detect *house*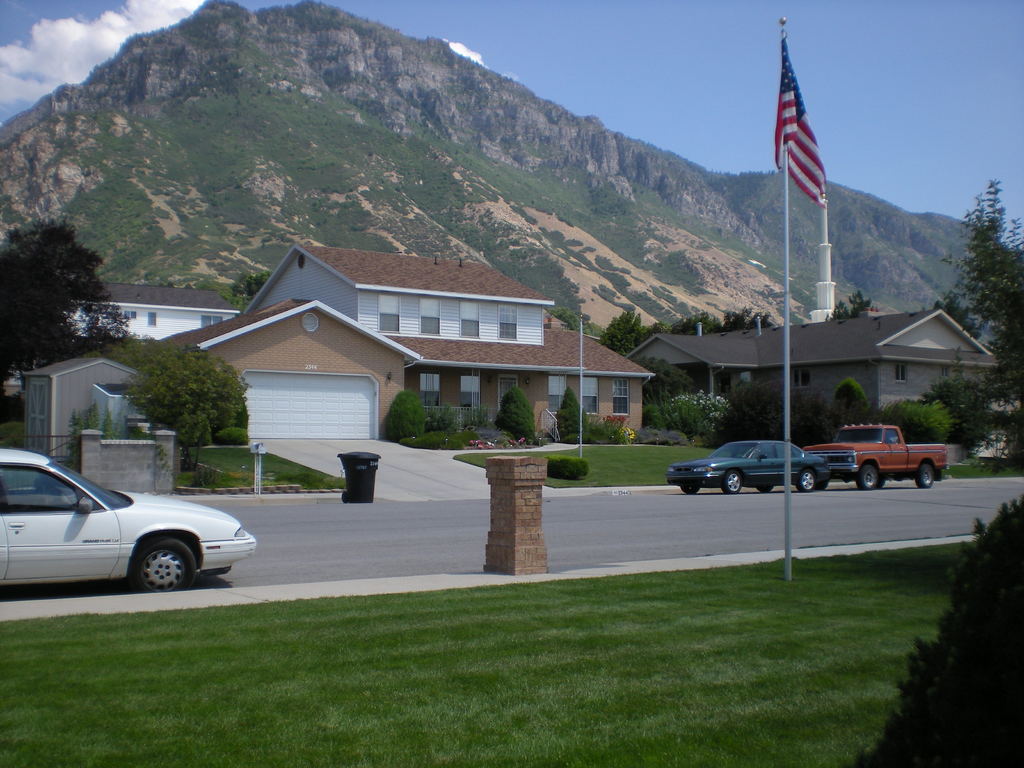
detection(29, 339, 117, 483)
